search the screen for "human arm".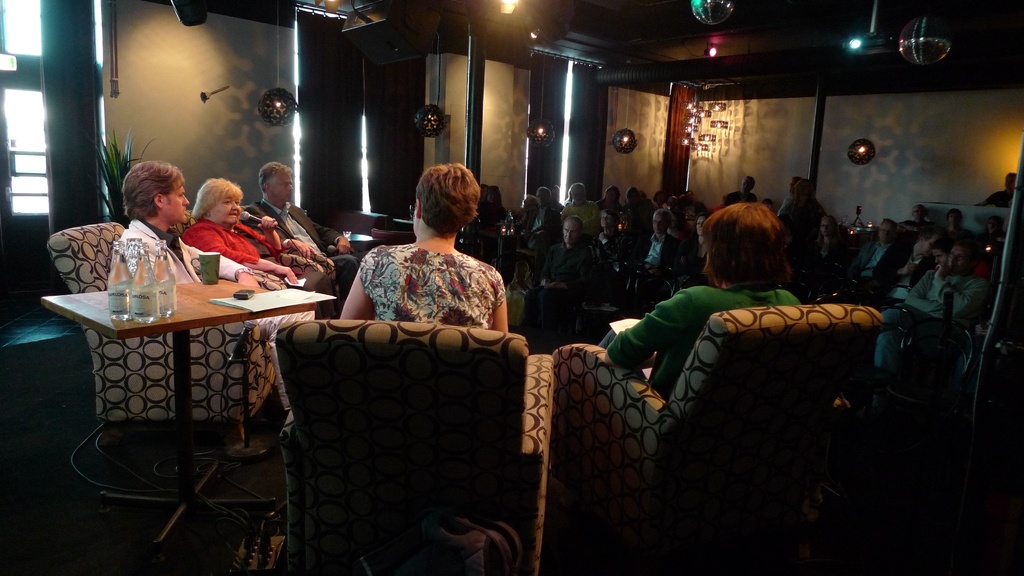
Found at 255, 207, 280, 250.
